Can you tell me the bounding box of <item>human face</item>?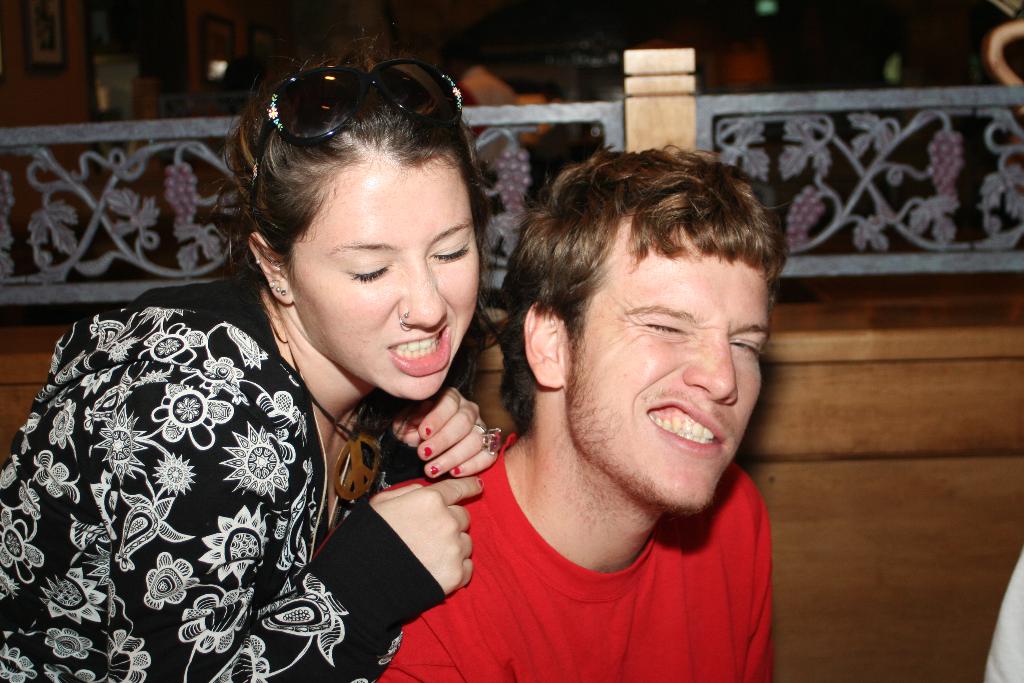
bbox(563, 214, 771, 507).
